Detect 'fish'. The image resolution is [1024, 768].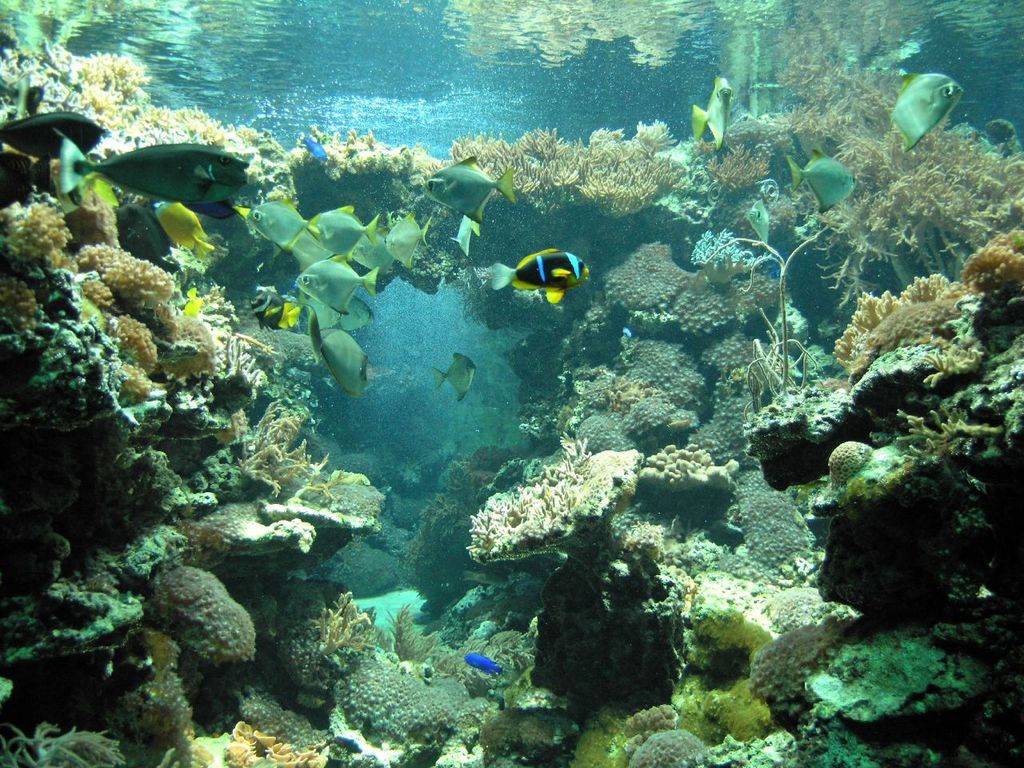
x1=889, y1=70, x2=963, y2=149.
